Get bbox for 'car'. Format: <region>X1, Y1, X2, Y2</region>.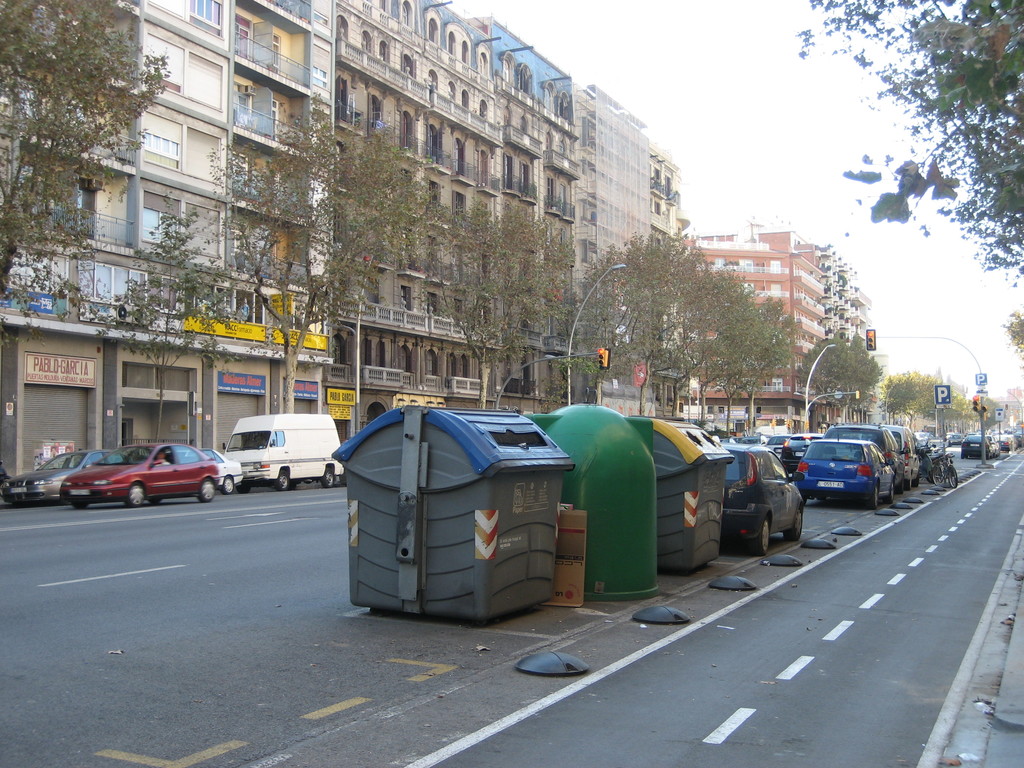
<region>895, 421, 922, 499</region>.
